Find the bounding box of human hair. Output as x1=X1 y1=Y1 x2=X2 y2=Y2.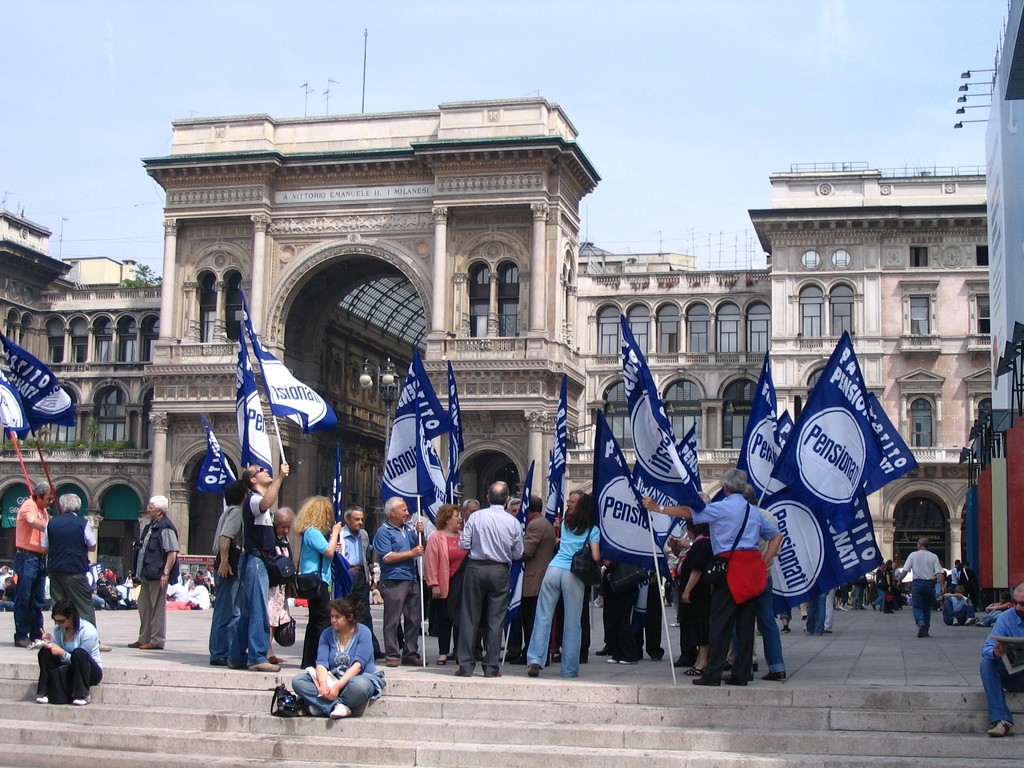
x1=150 y1=494 x2=167 y2=514.
